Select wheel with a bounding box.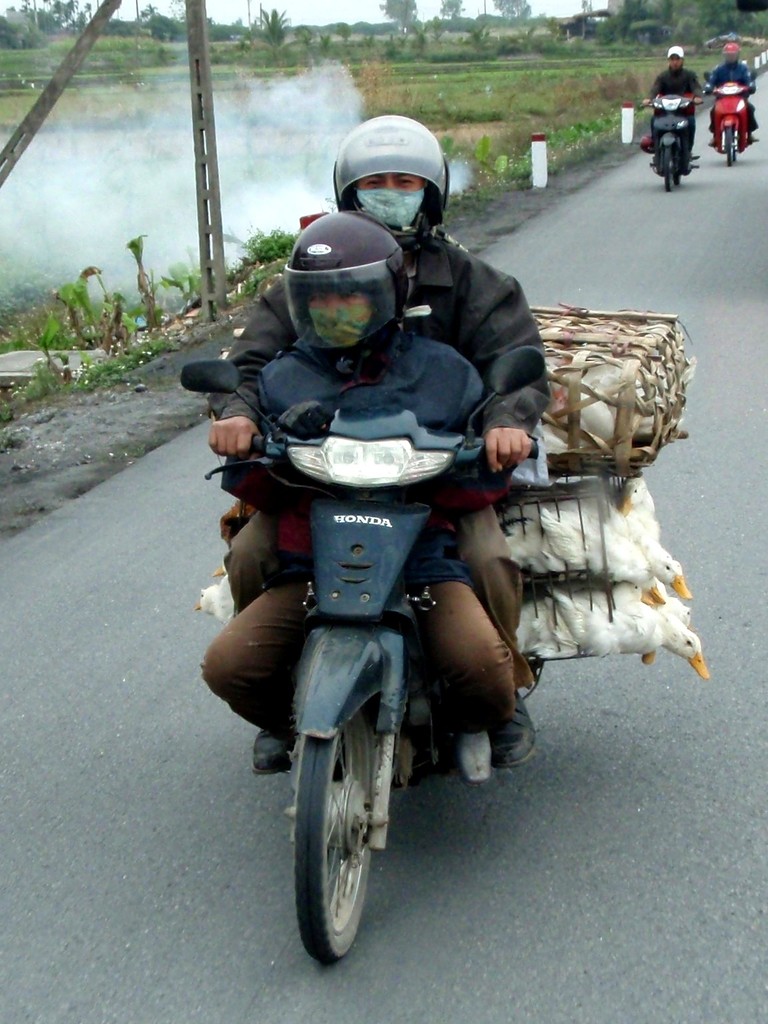
BBox(296, 708, 387, 967).
